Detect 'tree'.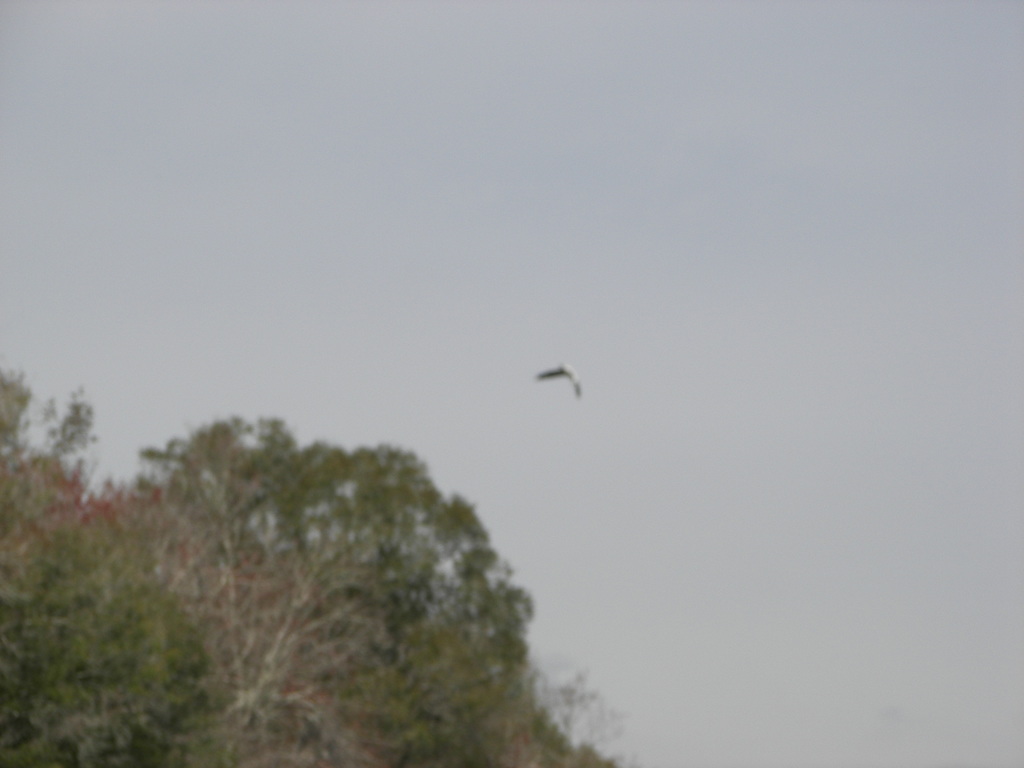
Detected at Rect(0, 365, 218, 767).
